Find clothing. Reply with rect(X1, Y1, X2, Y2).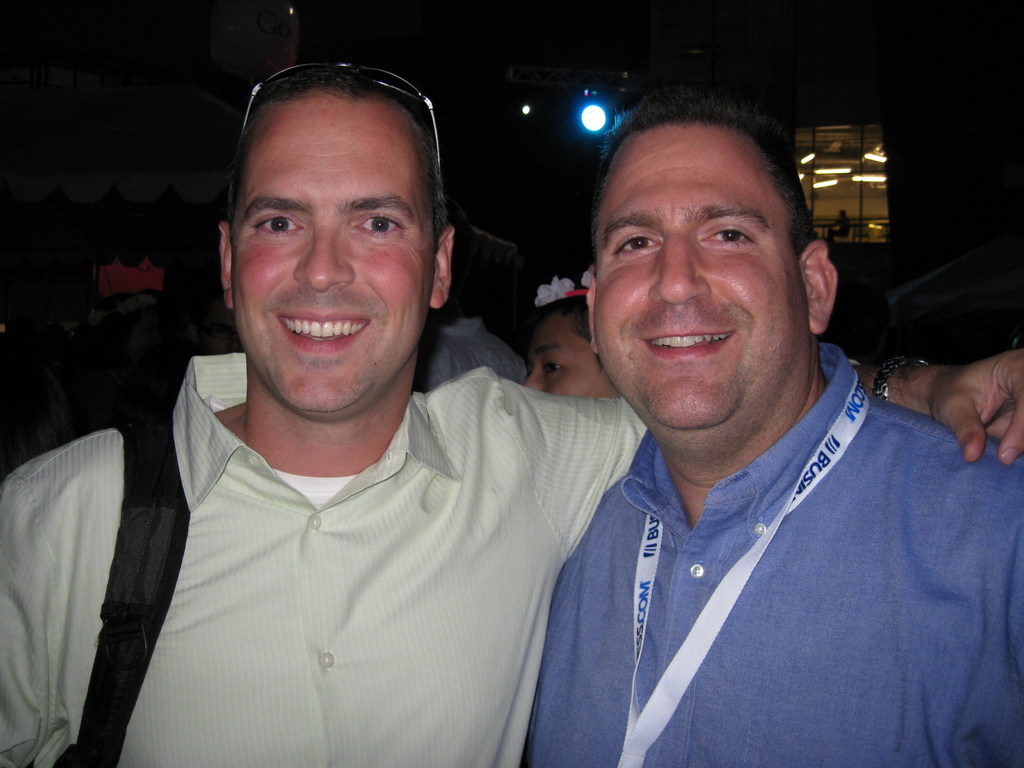
rect(420, 312, 529, 403).
